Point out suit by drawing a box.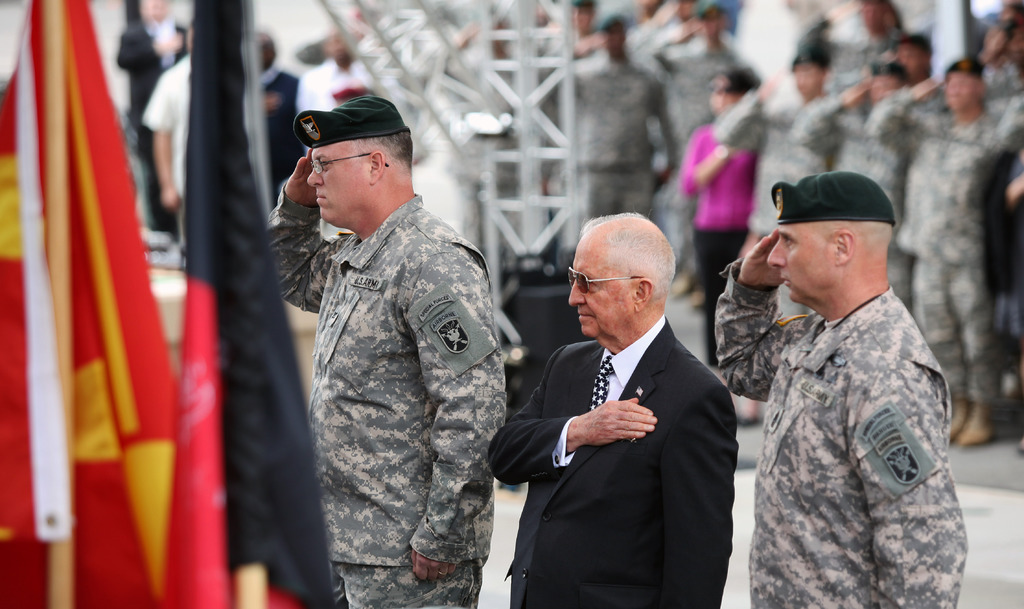
[x1=492, y1=235, x2=756, y2=597].
